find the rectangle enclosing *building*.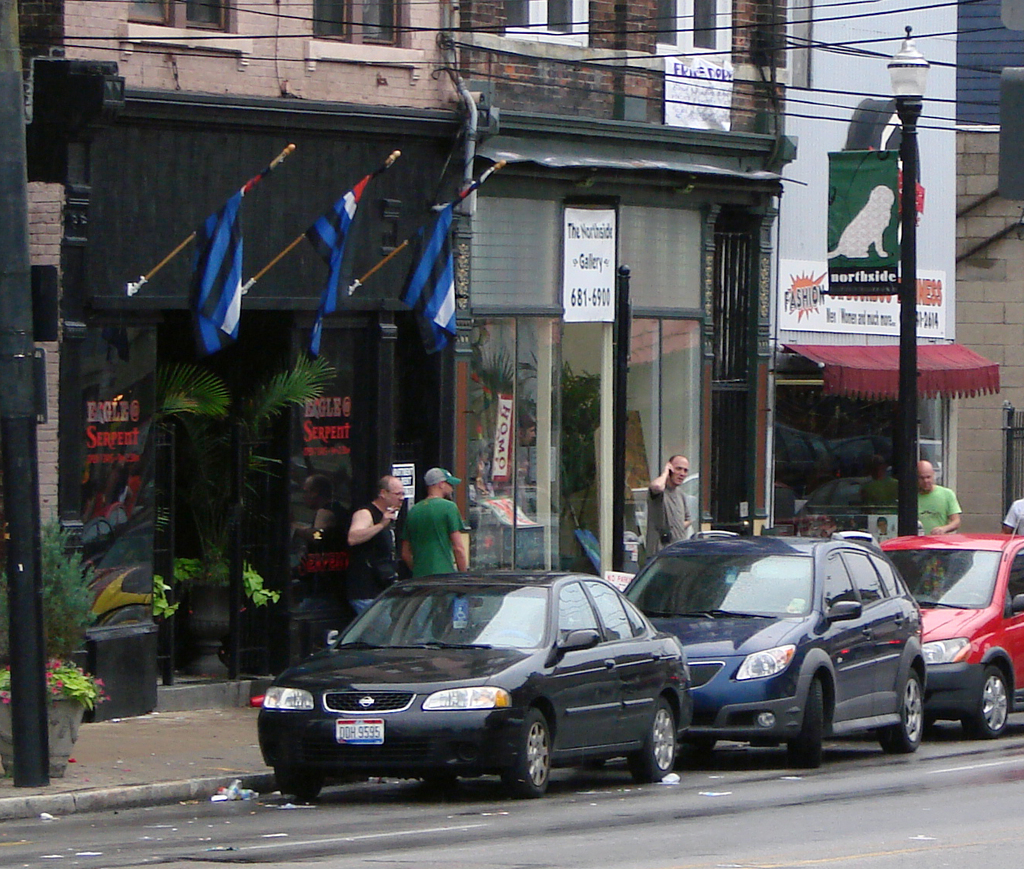
rect(38, 0, 458, 709).
